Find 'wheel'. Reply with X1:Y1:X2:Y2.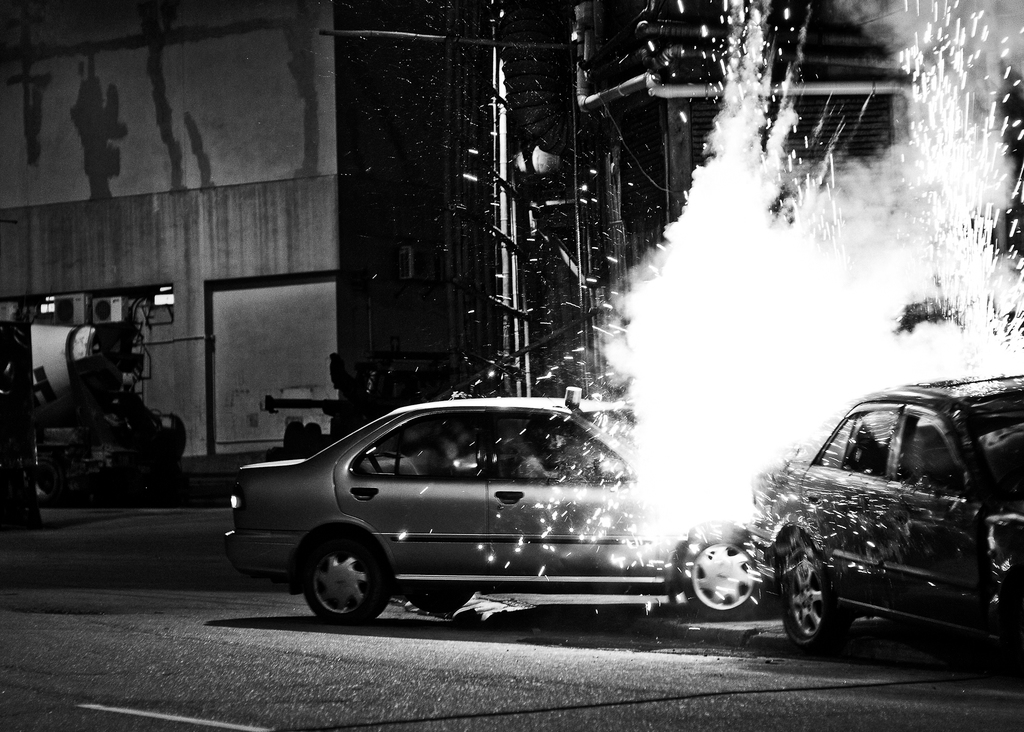
408:589:472:615.
